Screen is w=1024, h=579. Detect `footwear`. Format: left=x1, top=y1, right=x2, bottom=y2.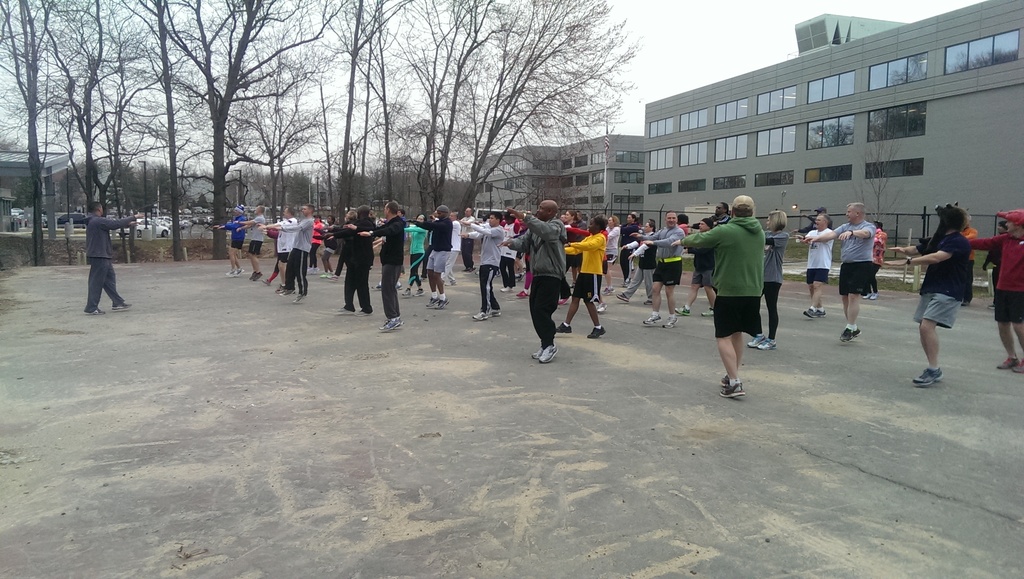
left=319, top=270, right=332, bottom=283.
